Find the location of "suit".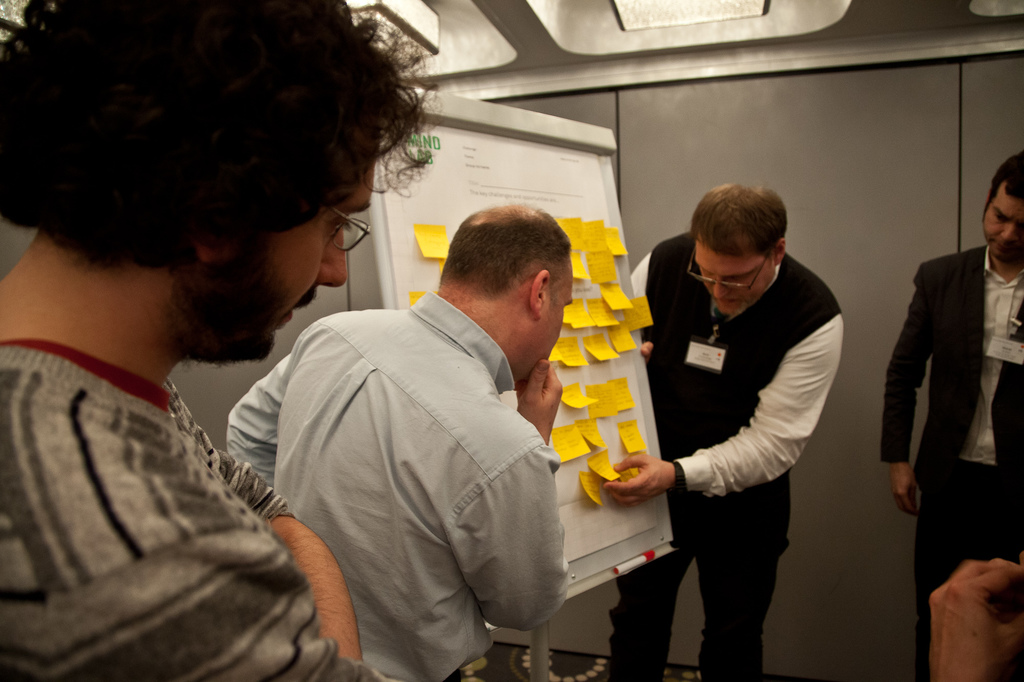
Location: <region>892, 194, 1009, 637</region>.
